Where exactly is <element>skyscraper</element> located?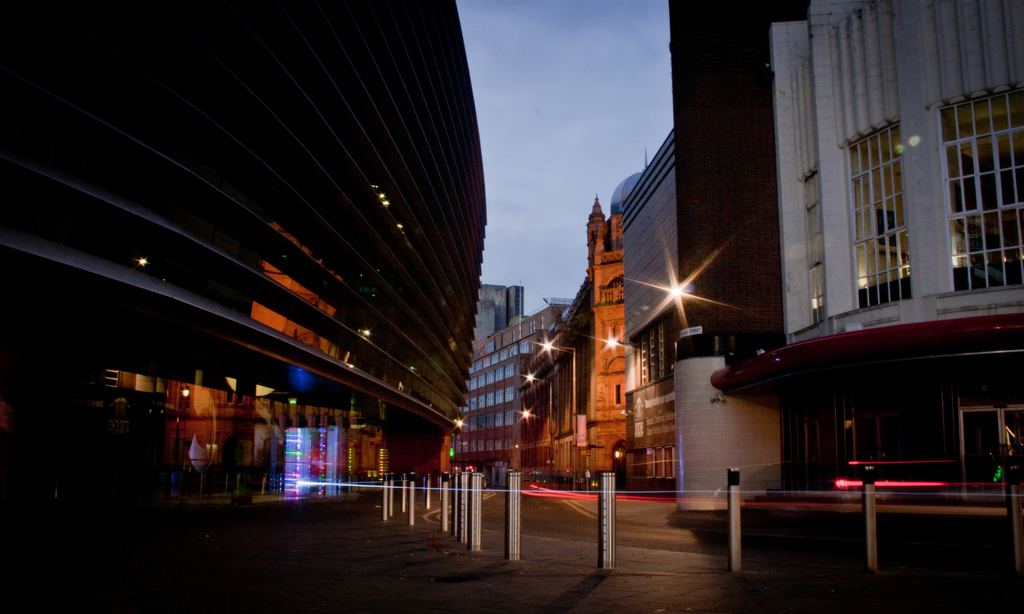
Its bounding box is locate(529, 188, 634, 480).
